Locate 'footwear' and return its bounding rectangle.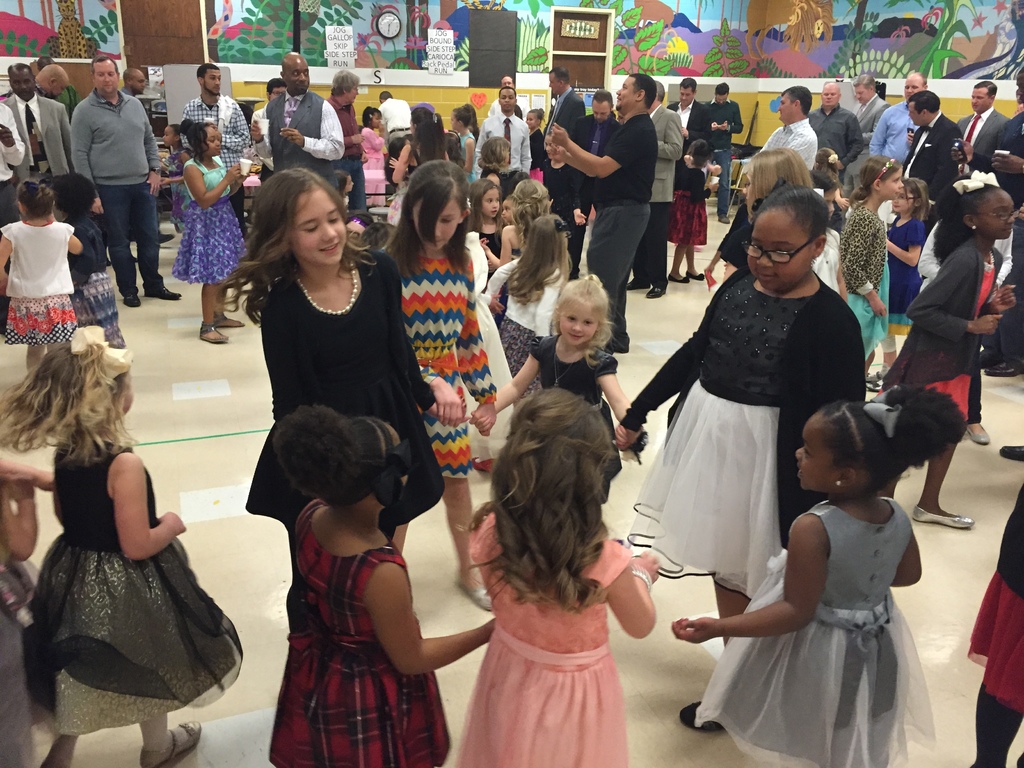
{"left": 684, "top": 270, "right": 708, "bottom": 282}.
